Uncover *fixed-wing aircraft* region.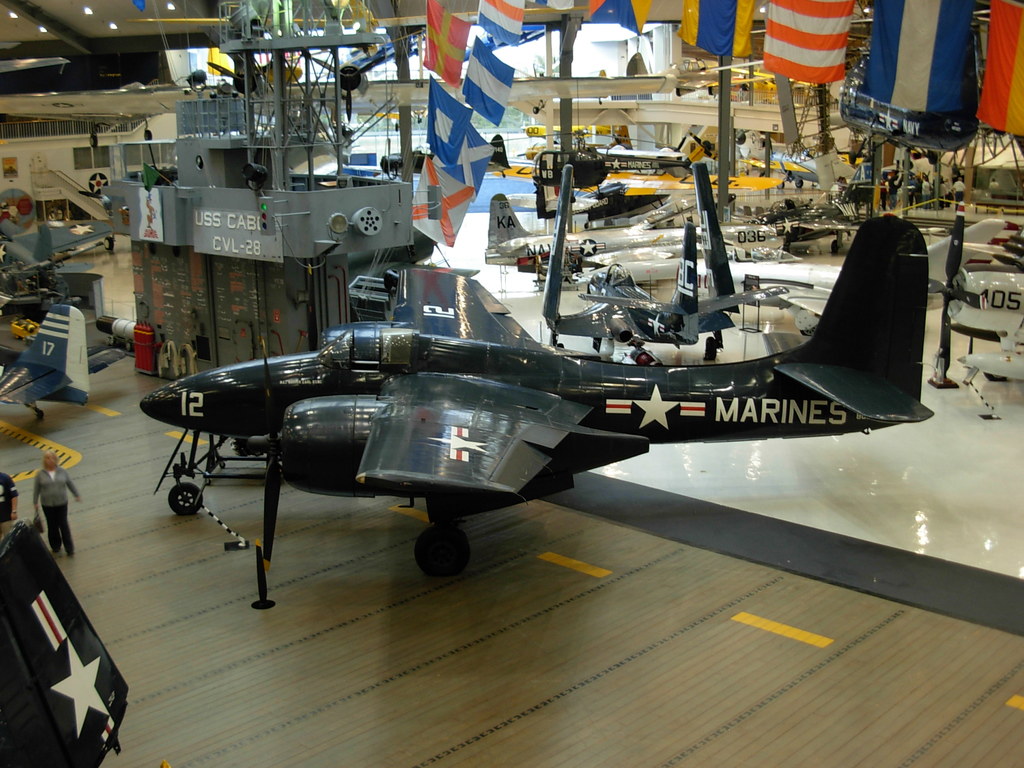
Uncovered: {"x1": 623, "y1": 51, "x2": 771, "y2": 97}.
